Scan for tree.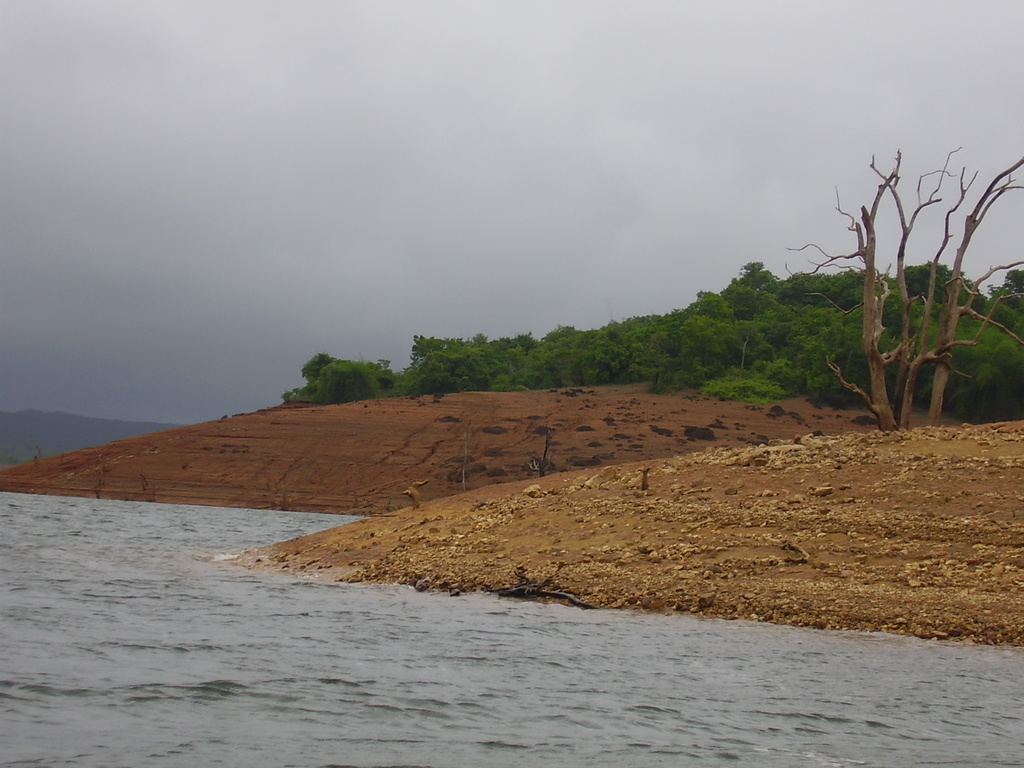
Scan result: 292, 348, 404, 406.
